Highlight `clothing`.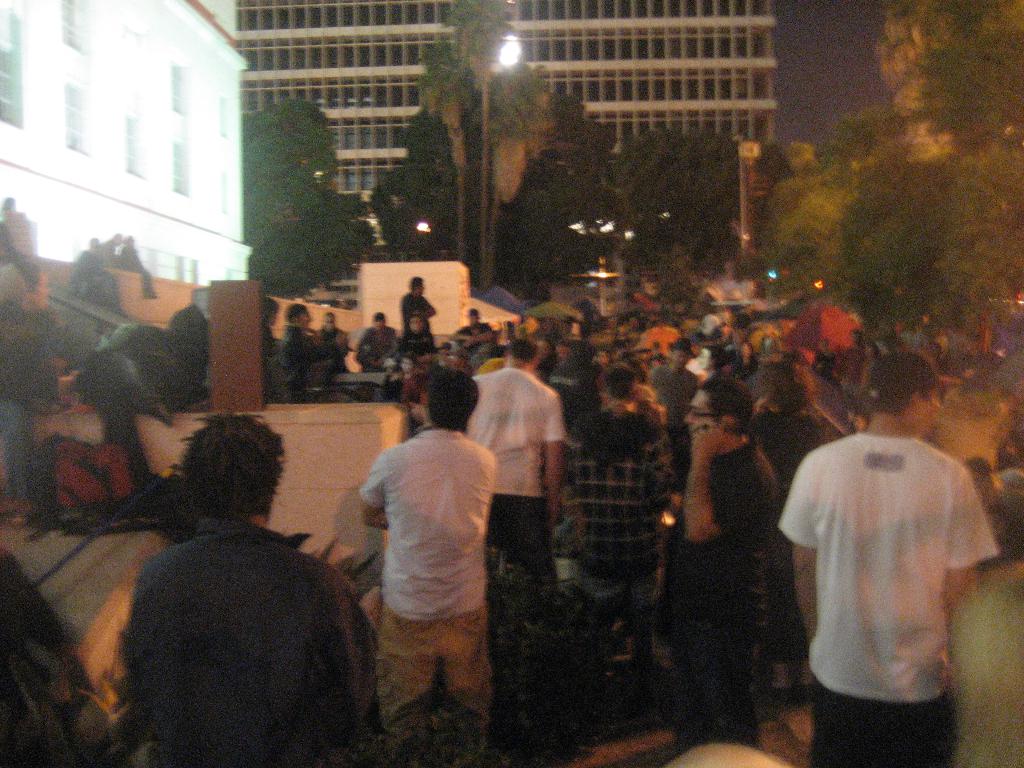
Highlighted region: box=[840, 345, 860, 406].
